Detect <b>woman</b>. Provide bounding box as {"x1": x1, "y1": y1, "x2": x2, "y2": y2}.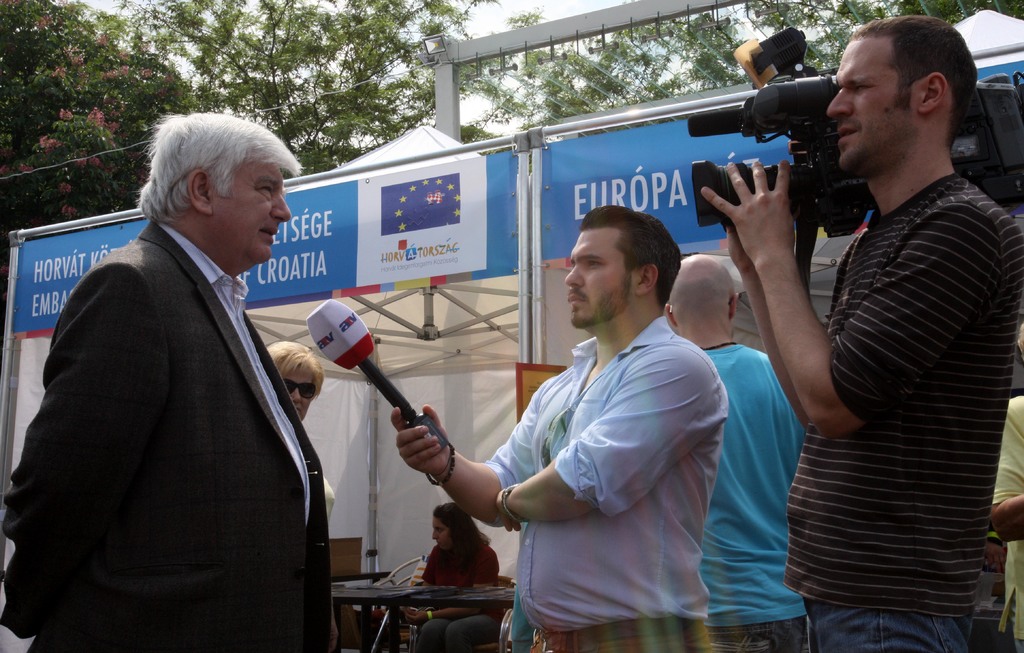
{"x1": 397, "y1": 501, "x2": 504, "y2": 652}.
